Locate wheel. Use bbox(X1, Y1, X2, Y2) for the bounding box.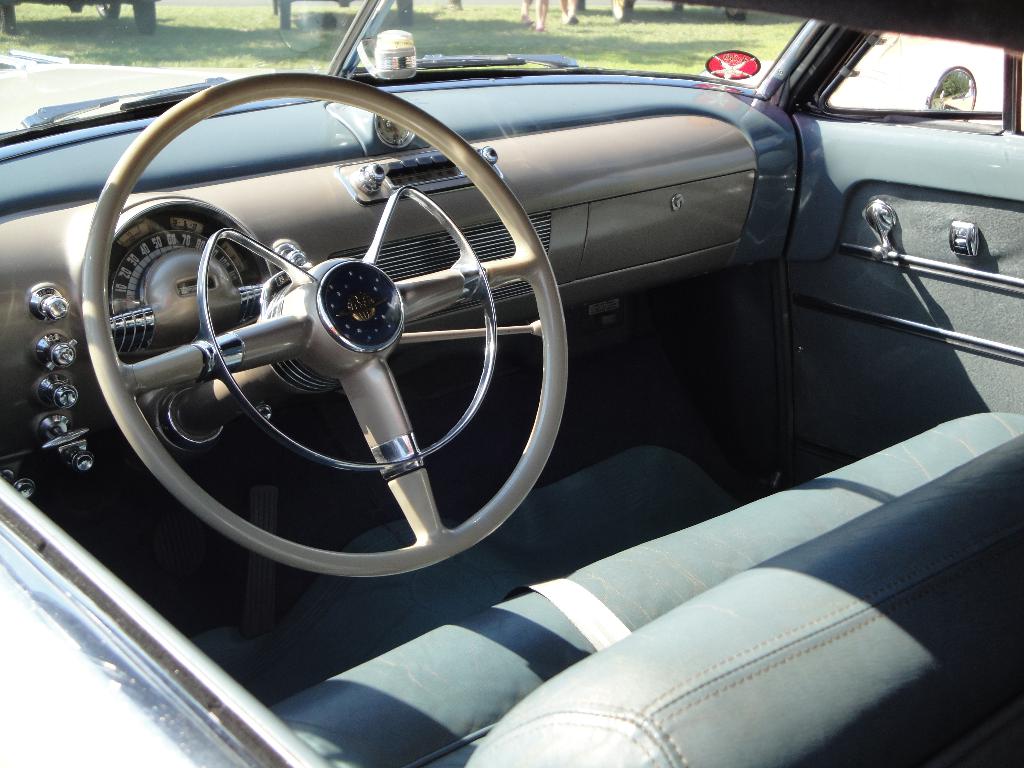
bbox(579, 0, 584, 9).
